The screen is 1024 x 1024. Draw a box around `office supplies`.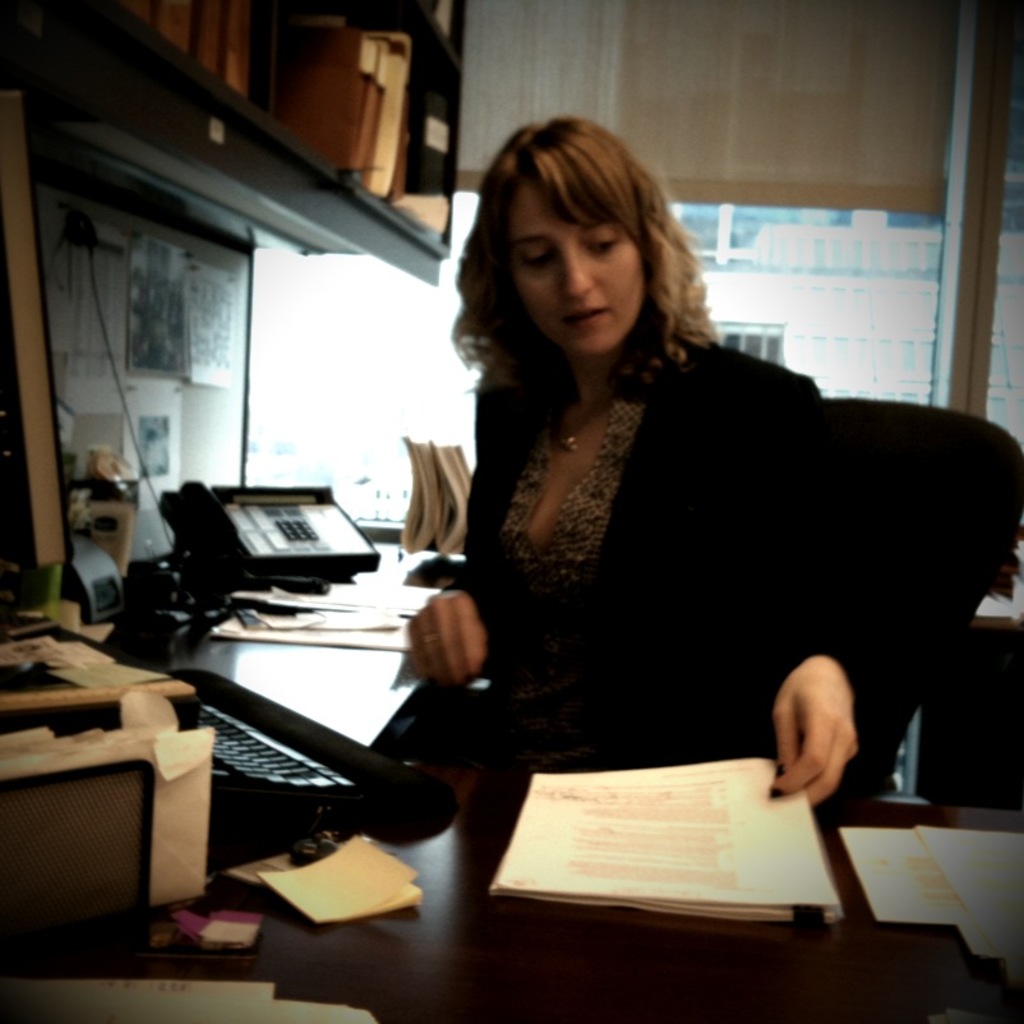
crop(0, 615, 218, 895).
